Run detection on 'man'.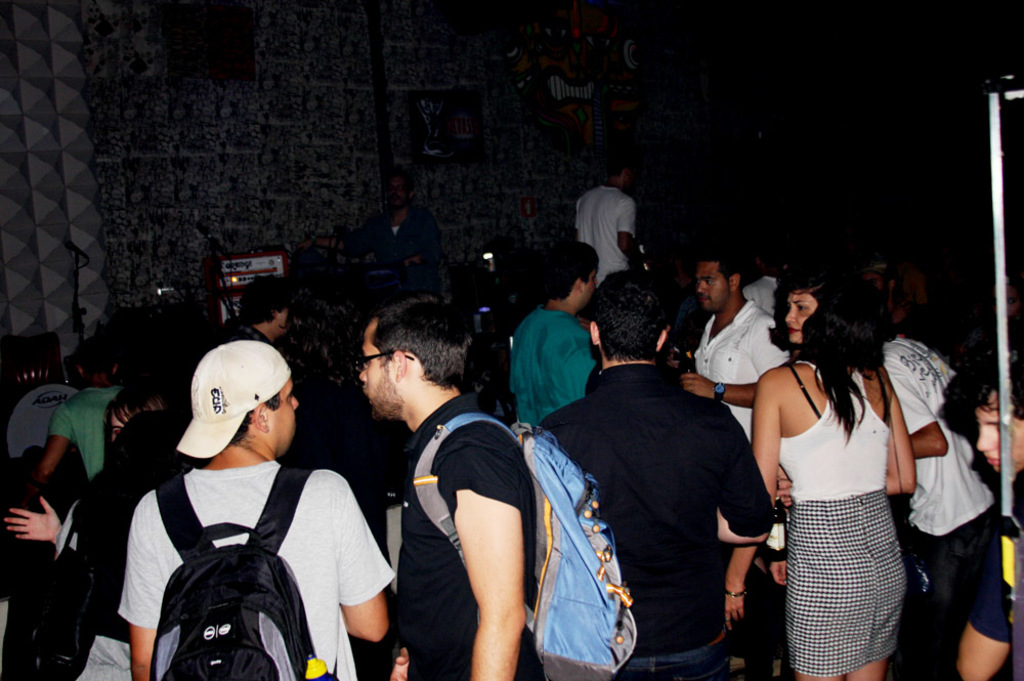
Result: 118/339/397/680.
